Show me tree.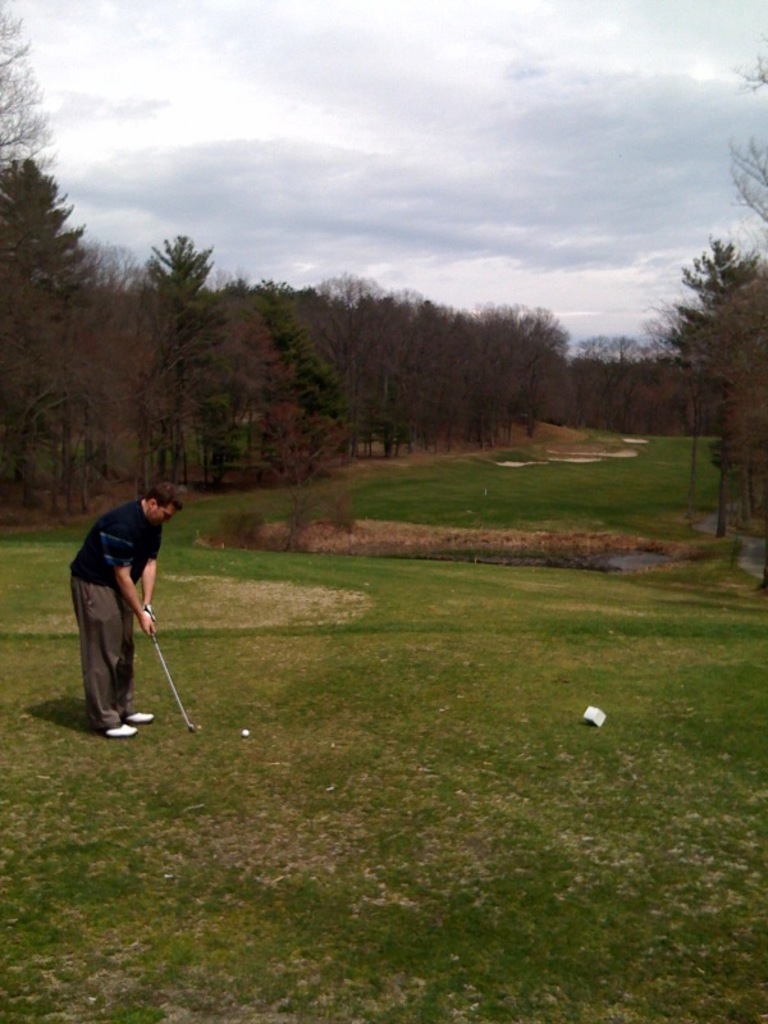
tree is here: BBox(268, 394, 333, 474).
